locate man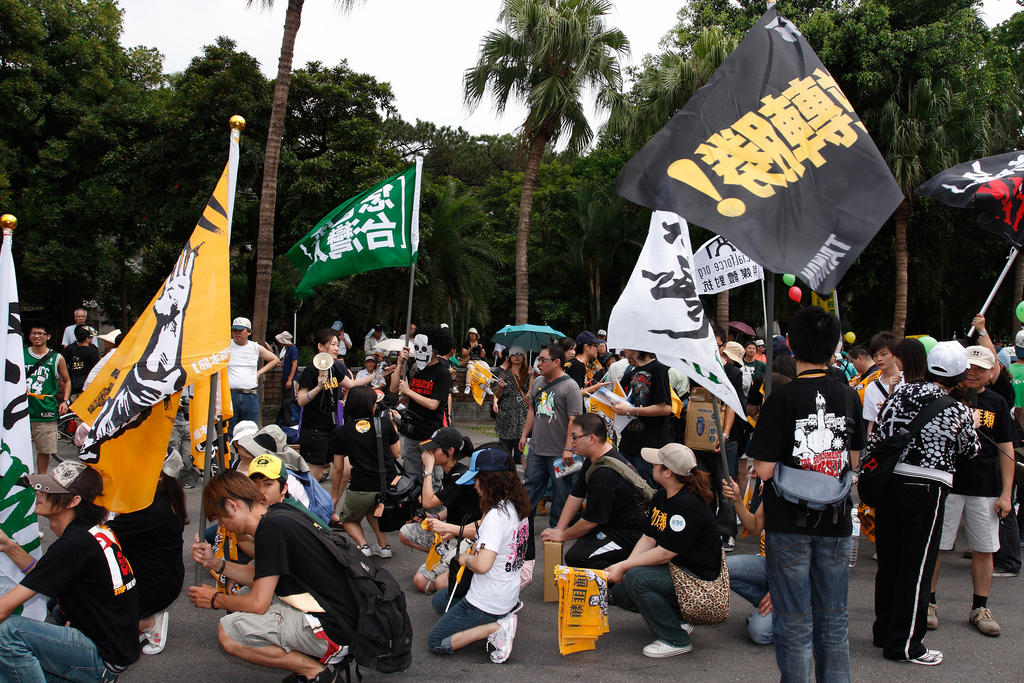
Rect(19, 324, 73, 470)
